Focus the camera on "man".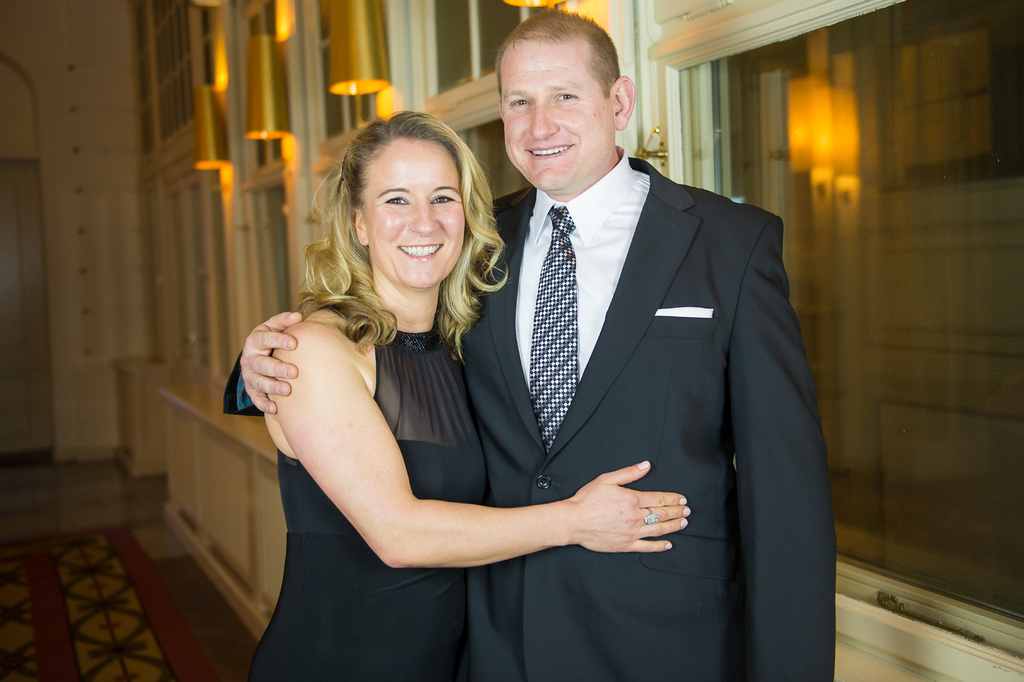
Focus region: (223,4,835,681).
